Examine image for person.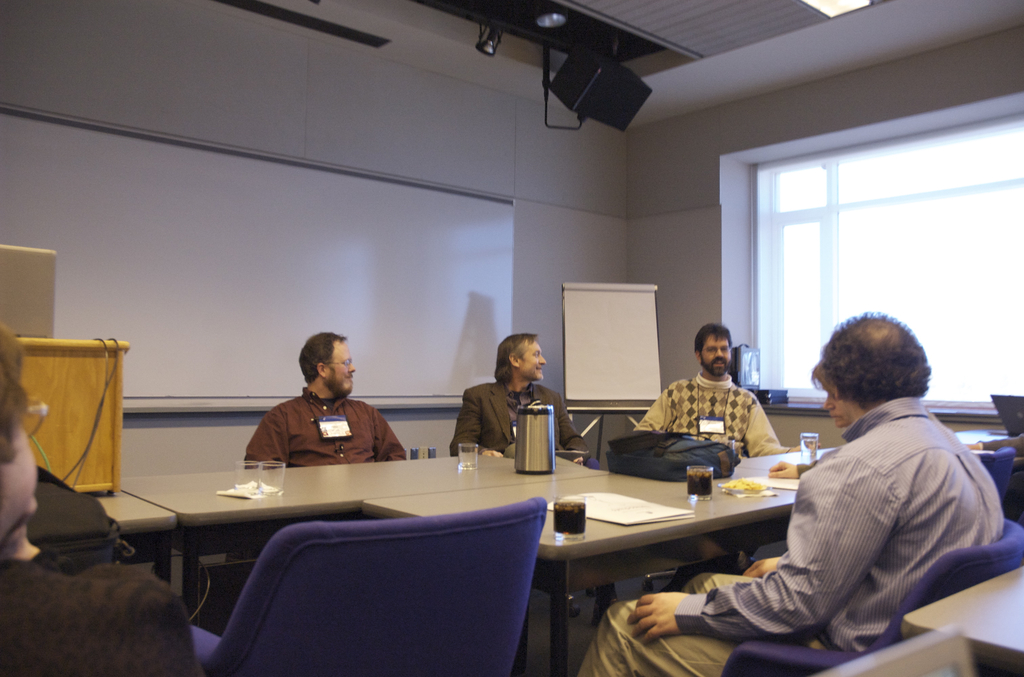
Examination result: detection(631, 325, 785, 469).
